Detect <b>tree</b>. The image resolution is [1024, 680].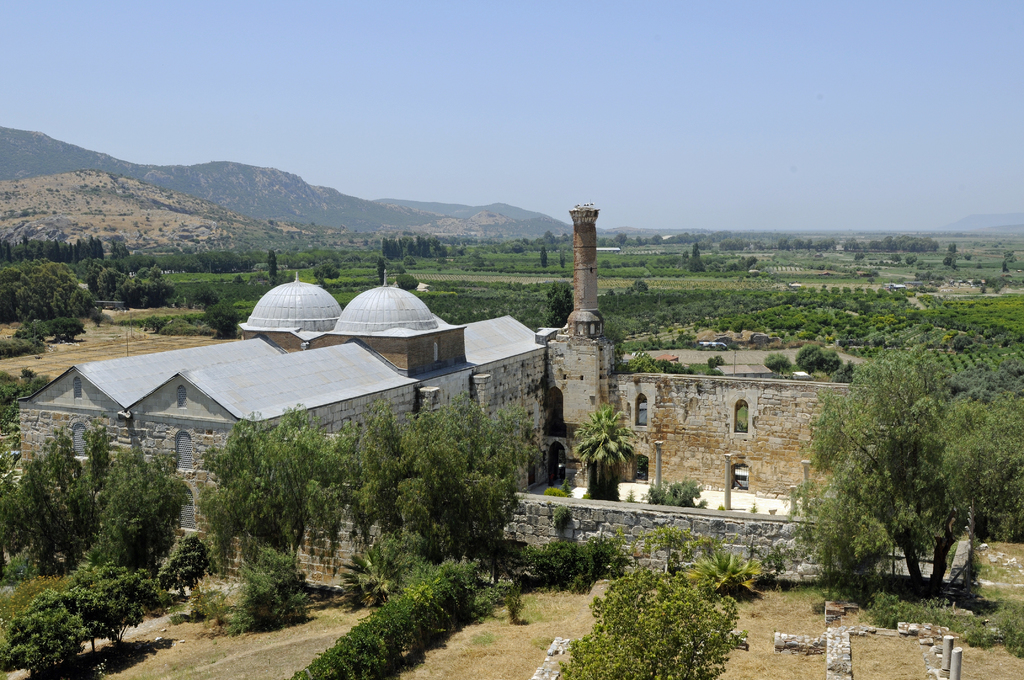
bbox=[239, 250, 261, 268].
